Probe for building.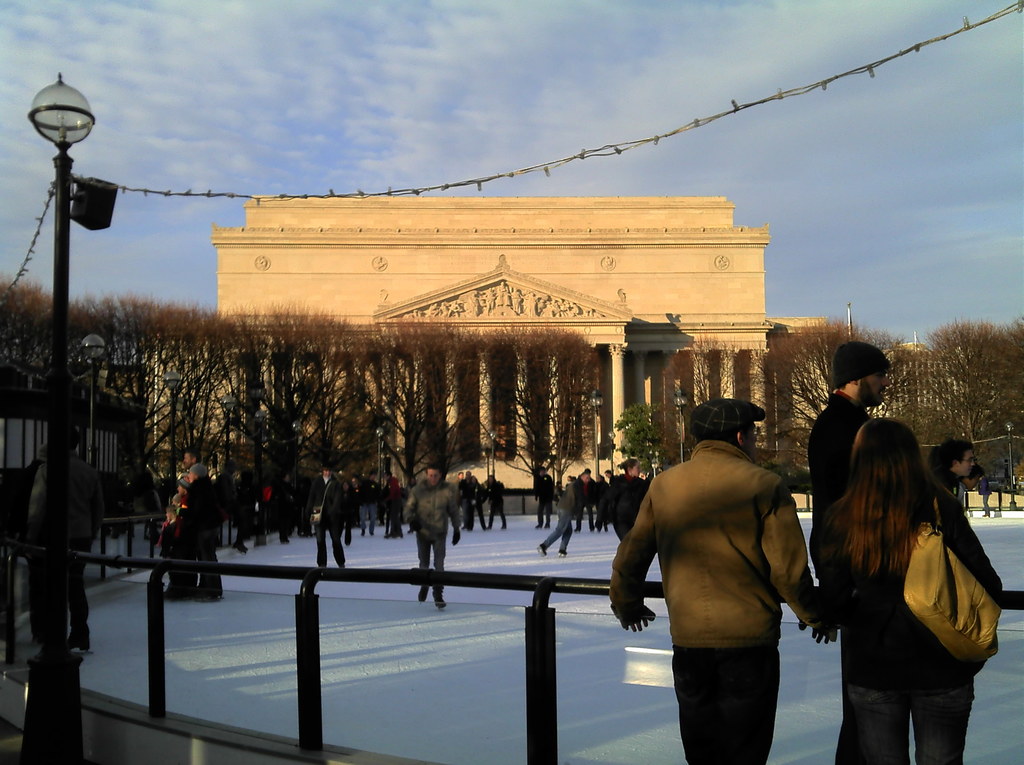
Probe result: (211,189,826,465).
